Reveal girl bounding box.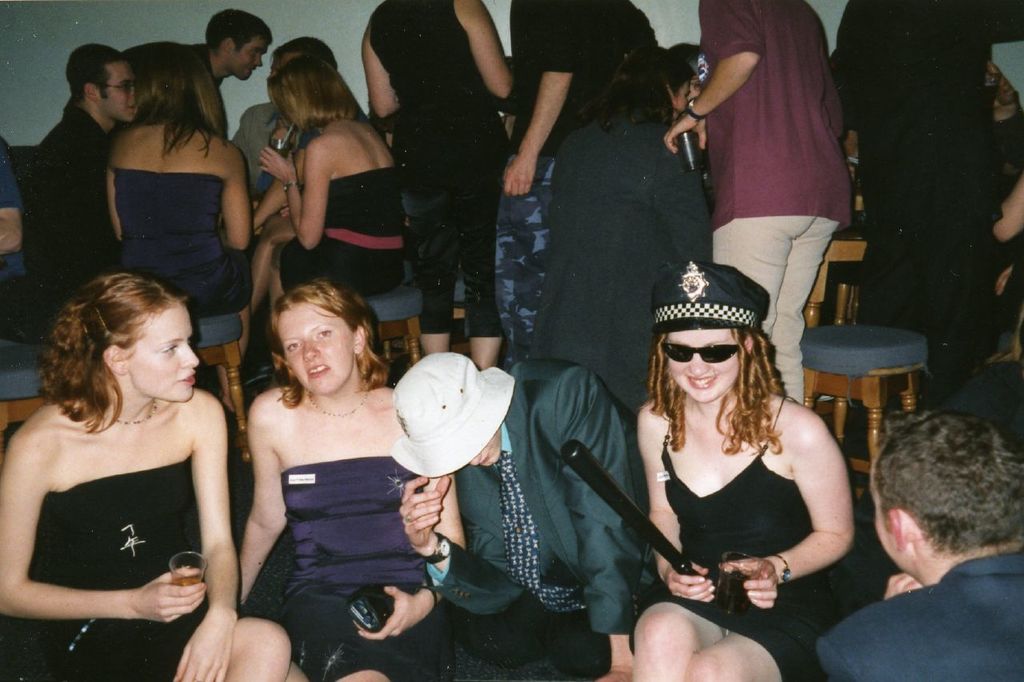
Revealed: <region>630, 326, 858, 681</region>.
